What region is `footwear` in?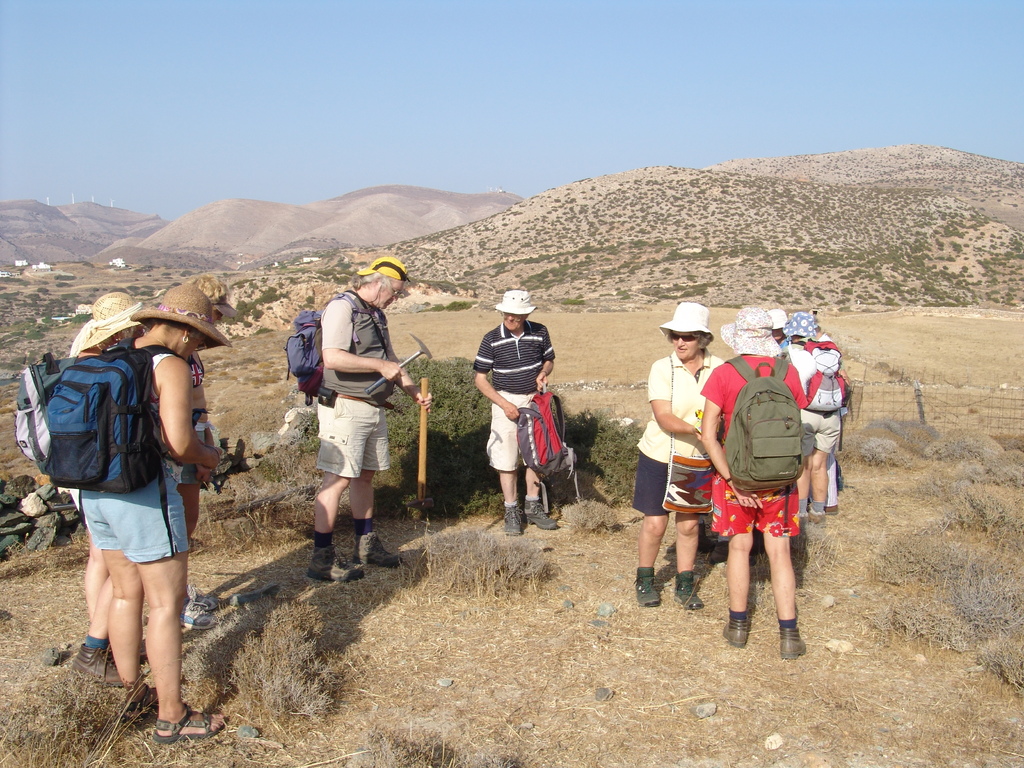
180, 581, 223, 630.
